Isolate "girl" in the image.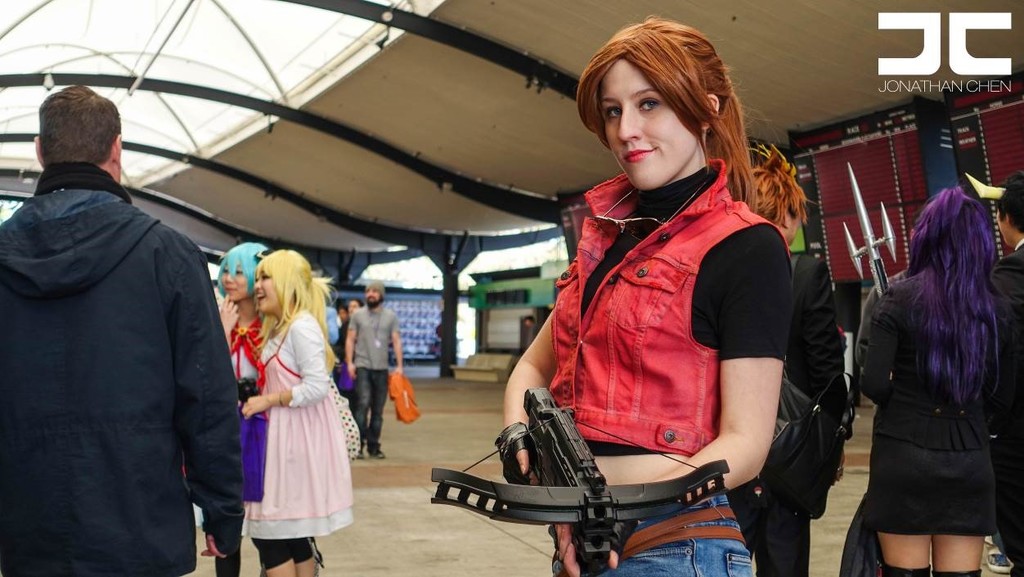
Isolated region: bbox=[240, 250, 362, 576].
